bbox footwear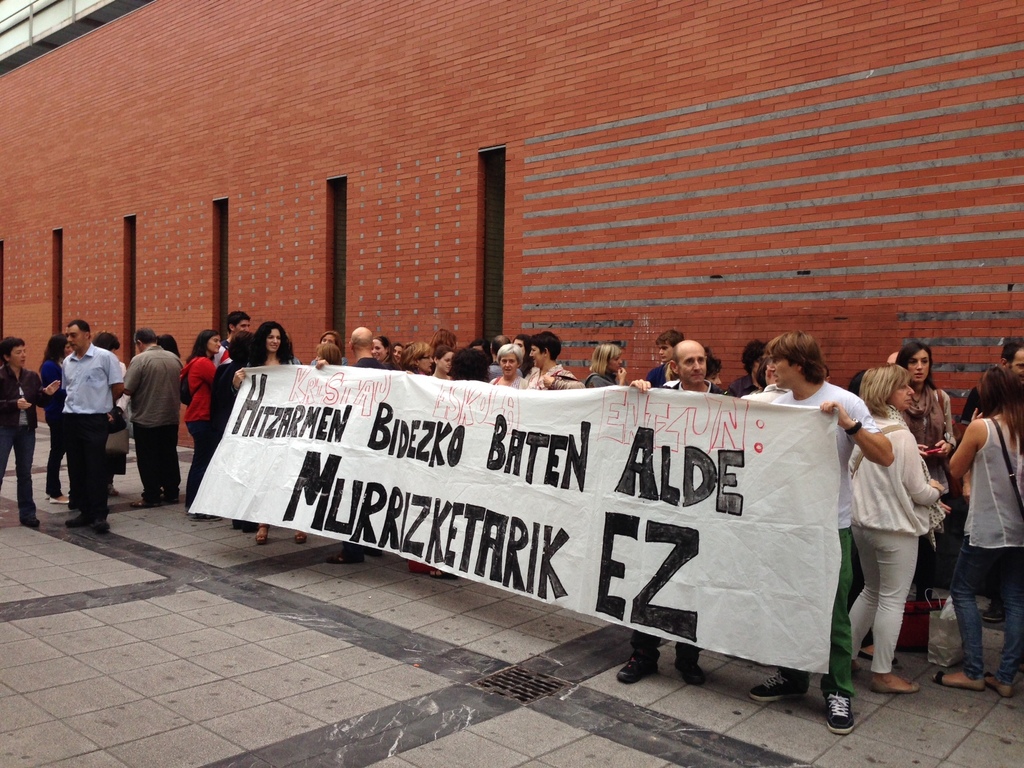
<bbox>65, 508, 91, 532</bbox>
